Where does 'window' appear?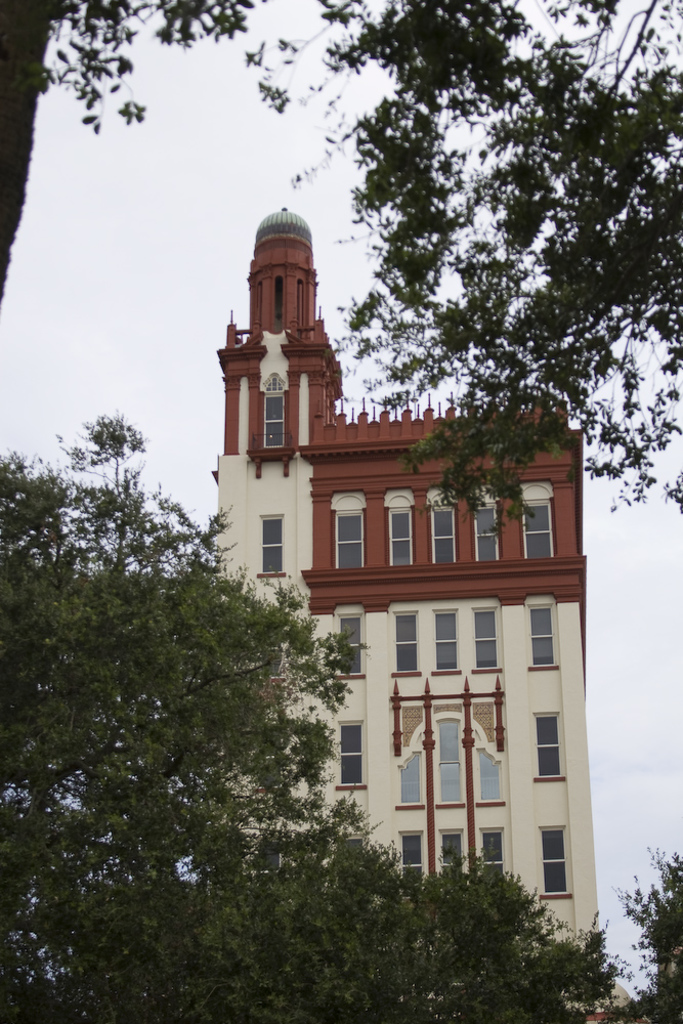
Appears at {"left": 334, "top": 511, "right": 364, "bottom": 568}.
